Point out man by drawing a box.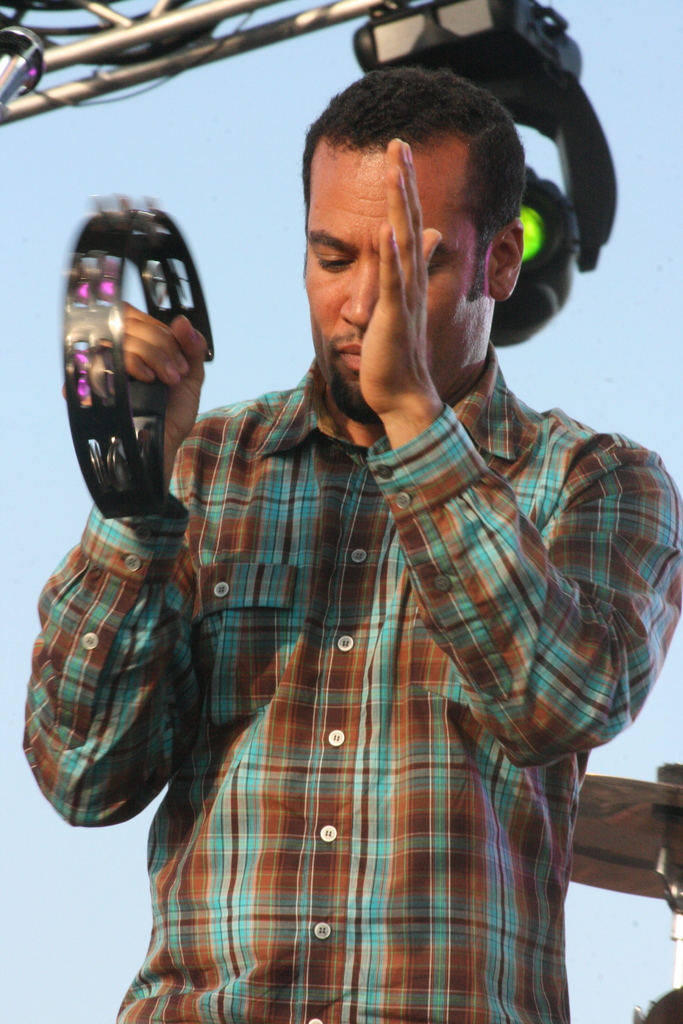
[left=17, top=60, right=682, bottom=1023].
